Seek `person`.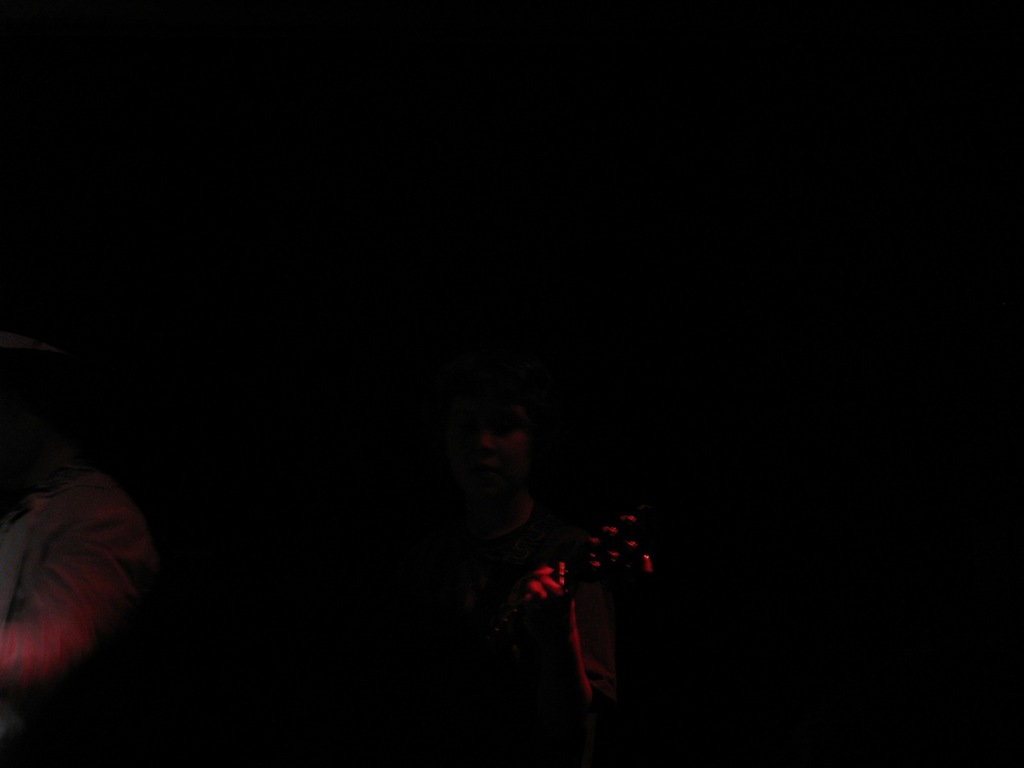
BBox(0, 340, 168, 767).
